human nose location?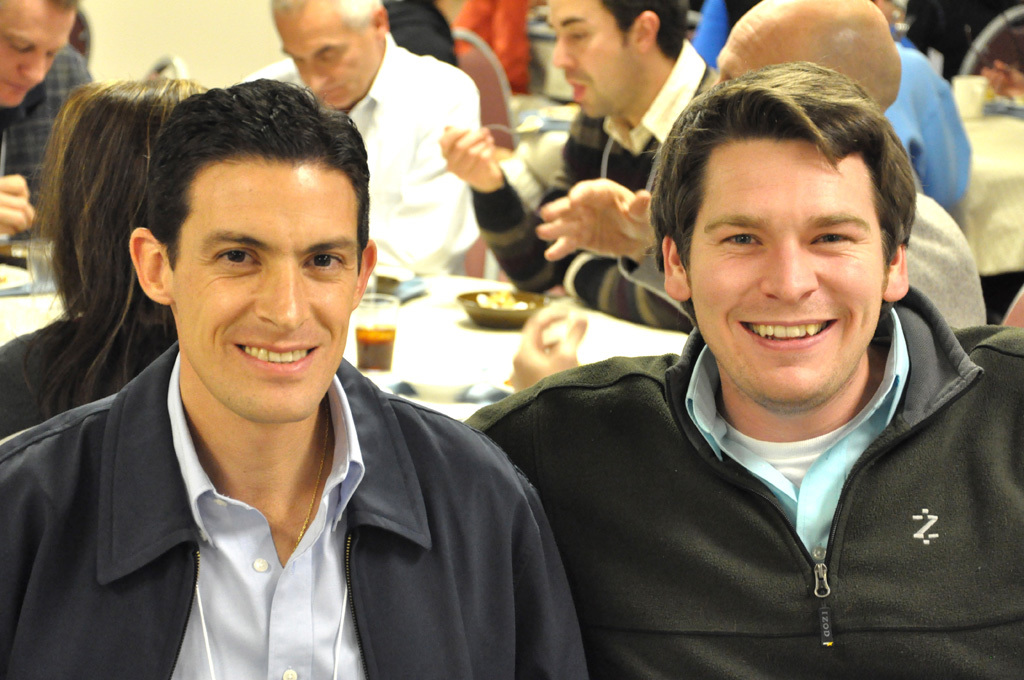
{"x1": 255, "y1": 254, "x2": 307, "y2": 334}
